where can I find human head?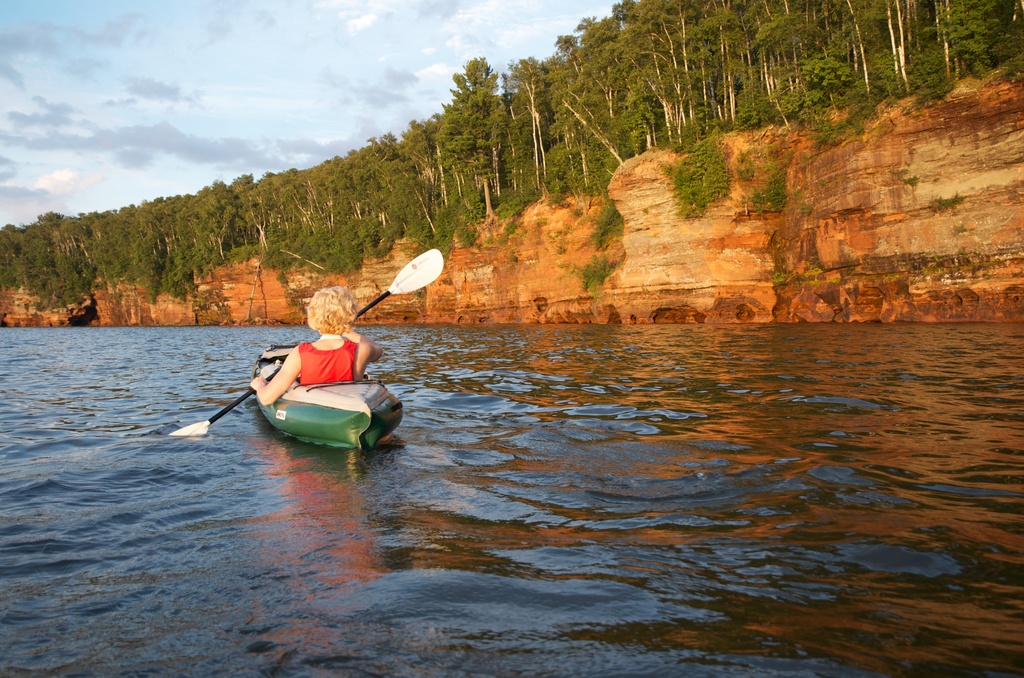
You can find it at (x1=300, y1=288, x2=357, y2=338).
